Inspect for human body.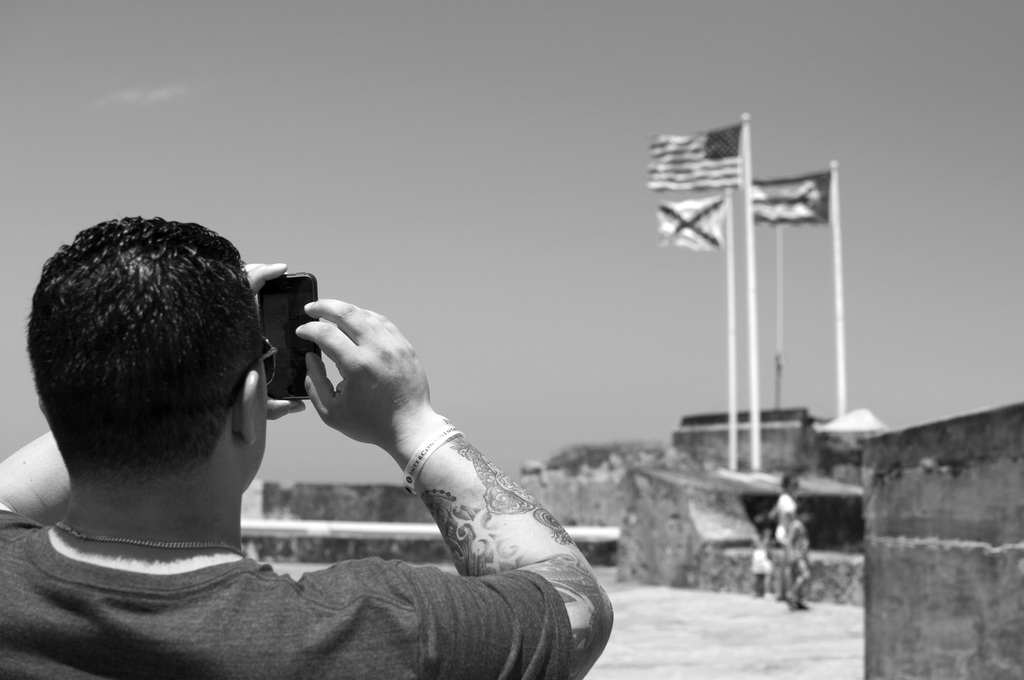
Inspection: bbox=[781, 521, 811, 603].
